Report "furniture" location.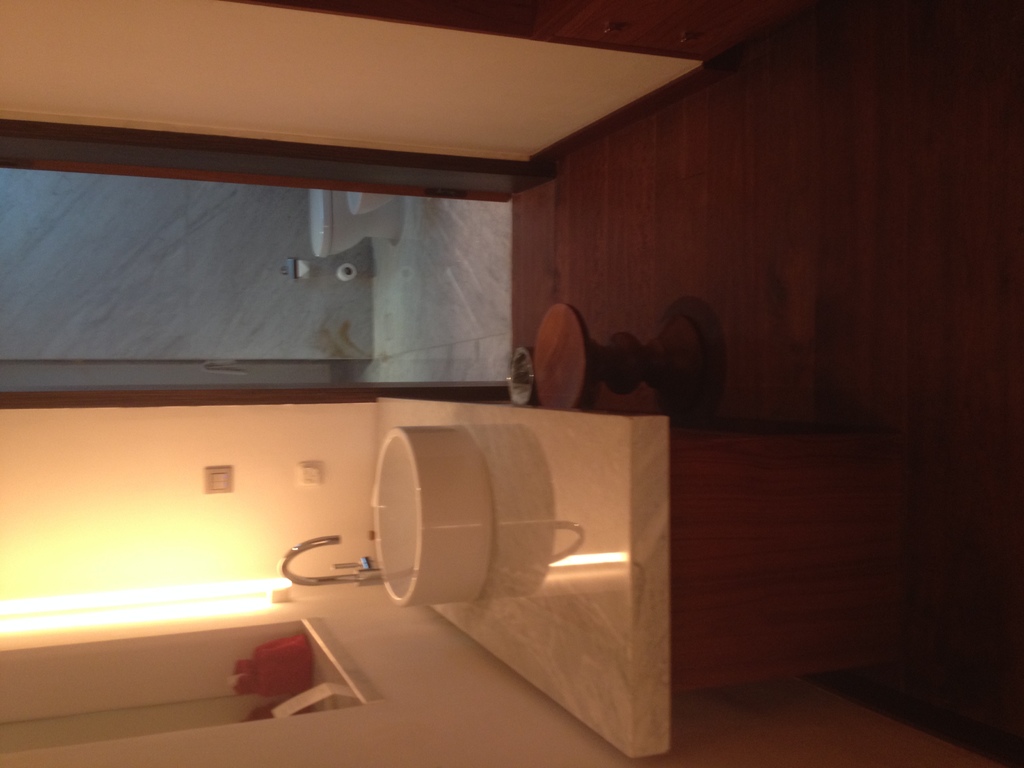
Report: (x1=531, y1=301, x2=705, y2=413).
